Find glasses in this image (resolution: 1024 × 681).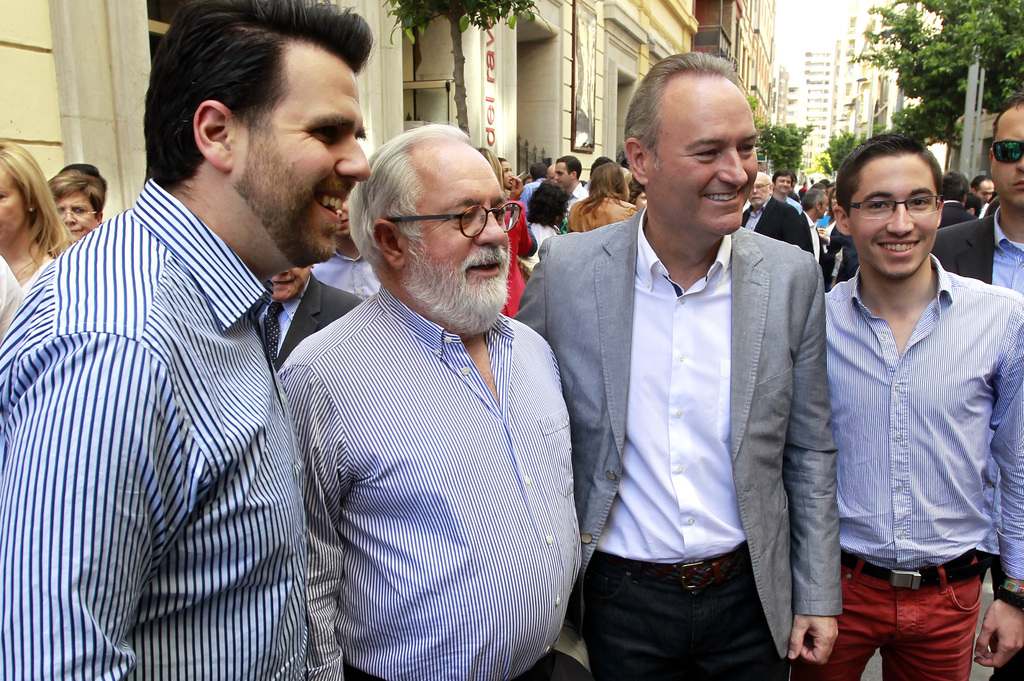
x1=381 y1=196 x2=521 y2=245.
